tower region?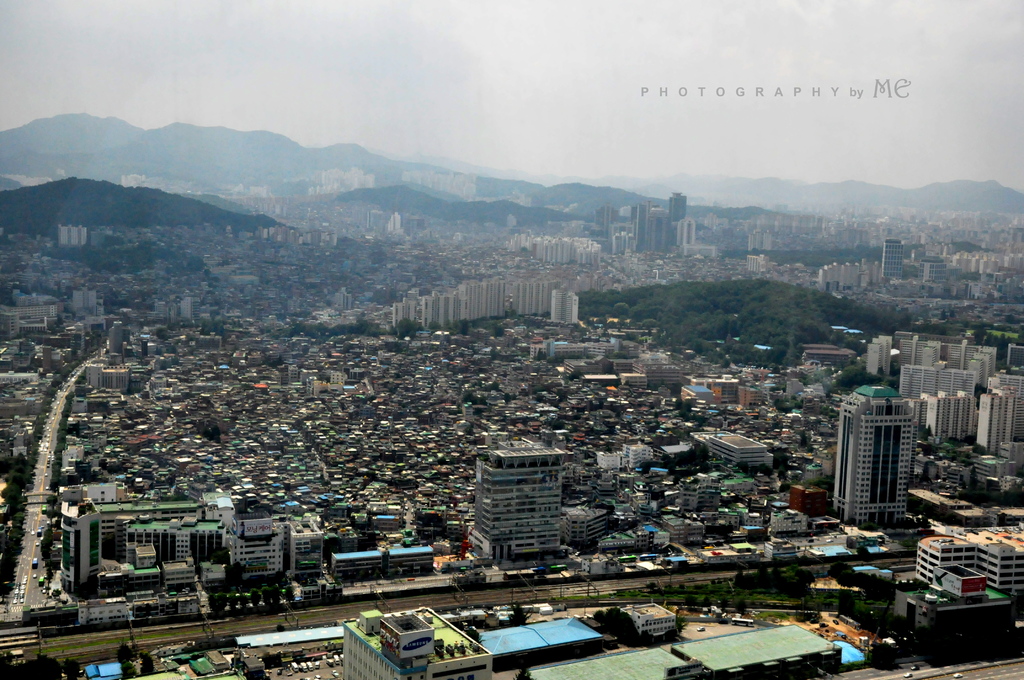
[508,225,600,268]
